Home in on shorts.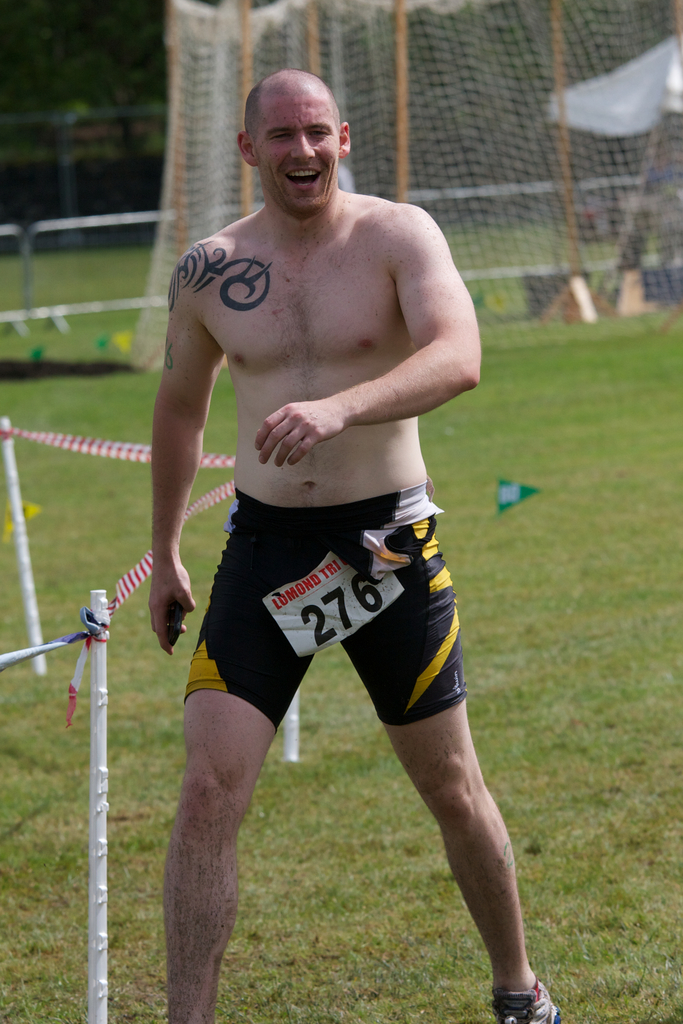
Homed in at box(181, 479, 471, 731).
